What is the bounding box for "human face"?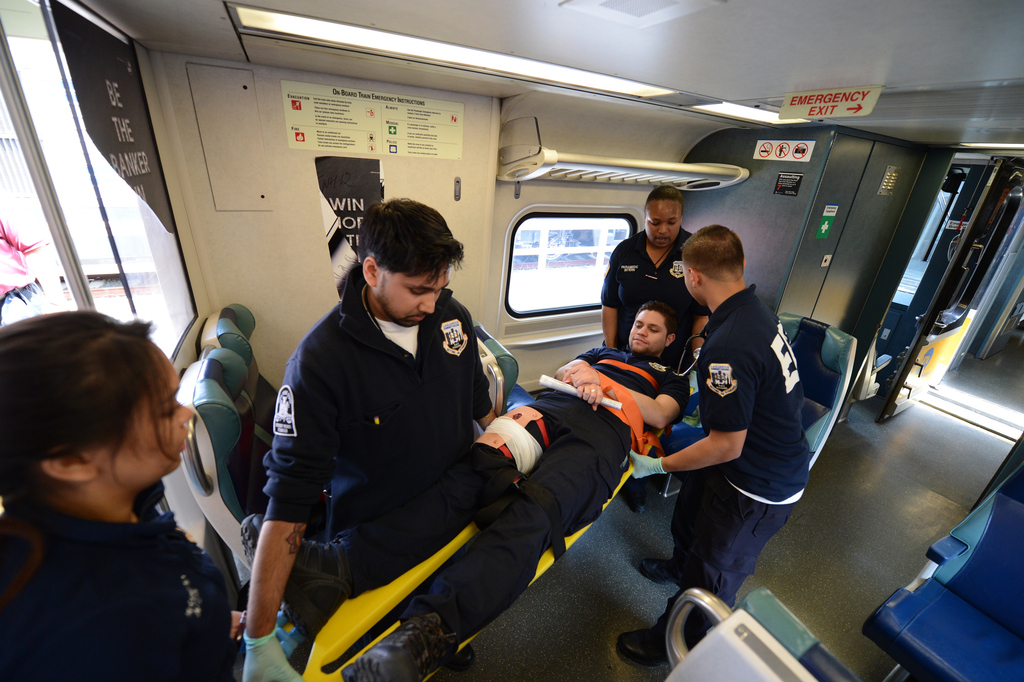
<region>628, 313, 664, 353</region>.
